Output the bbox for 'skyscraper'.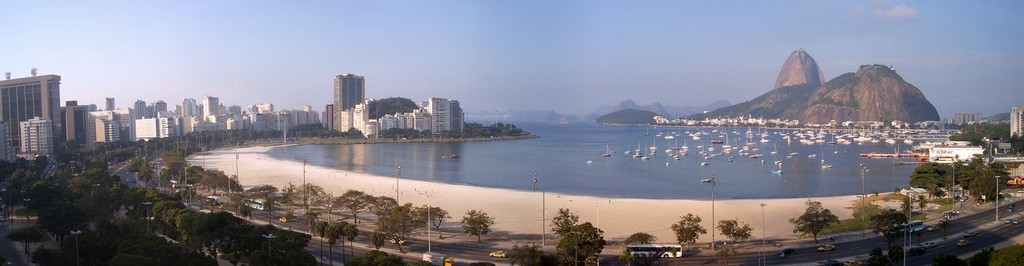
(x1=182, y1=100, x2=193, y2=113).
